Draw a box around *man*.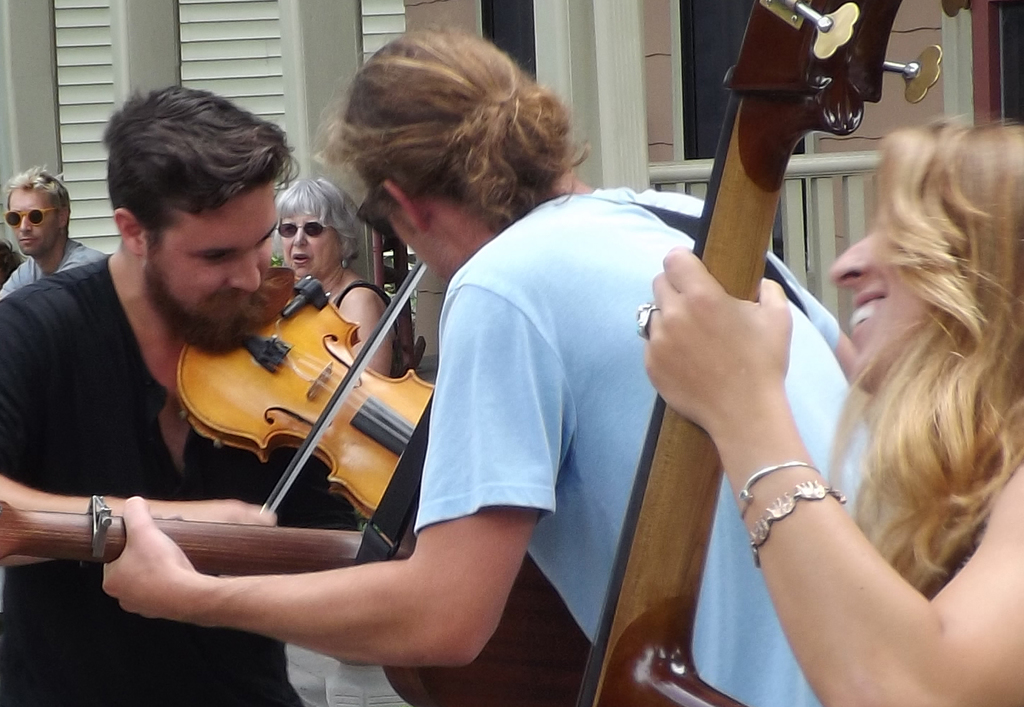
detection(0, 87, 360, 706).
